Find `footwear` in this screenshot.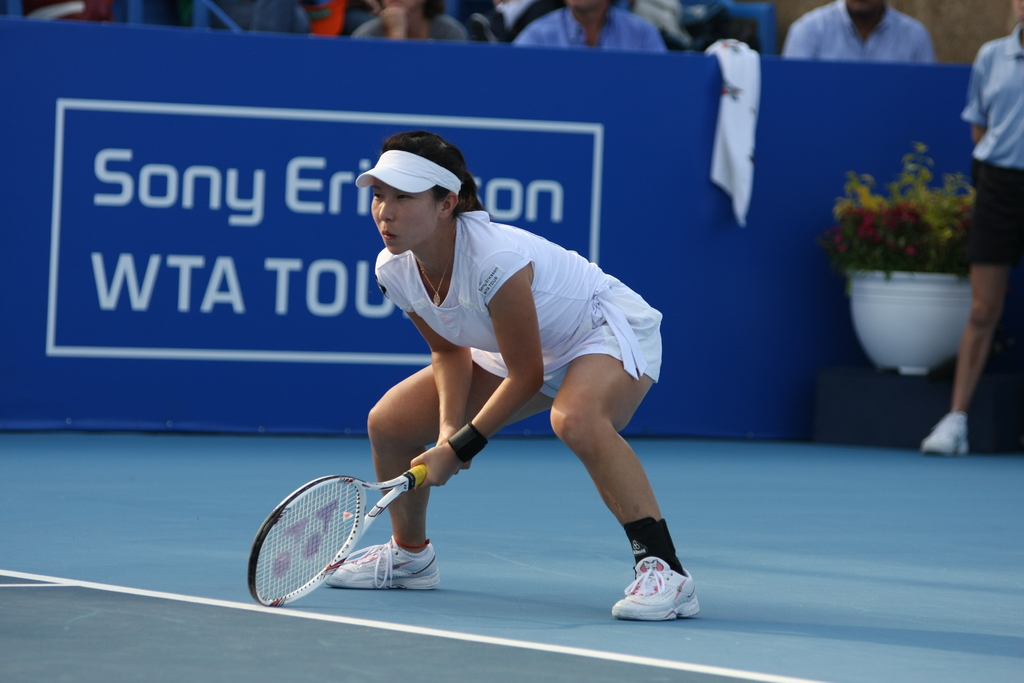
The bounding box for `footwear` is 328/543/448/589.
